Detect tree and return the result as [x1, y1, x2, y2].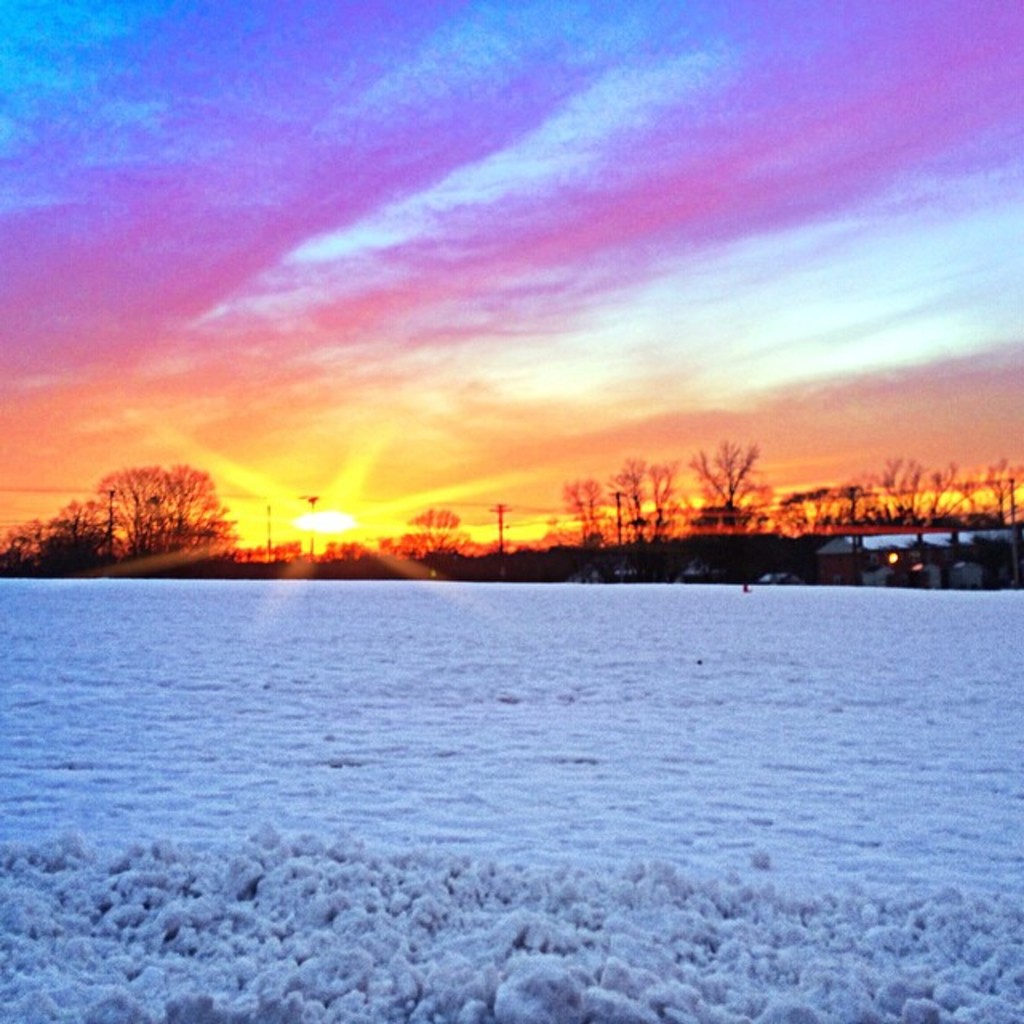
[406, 502, 458, 557].
